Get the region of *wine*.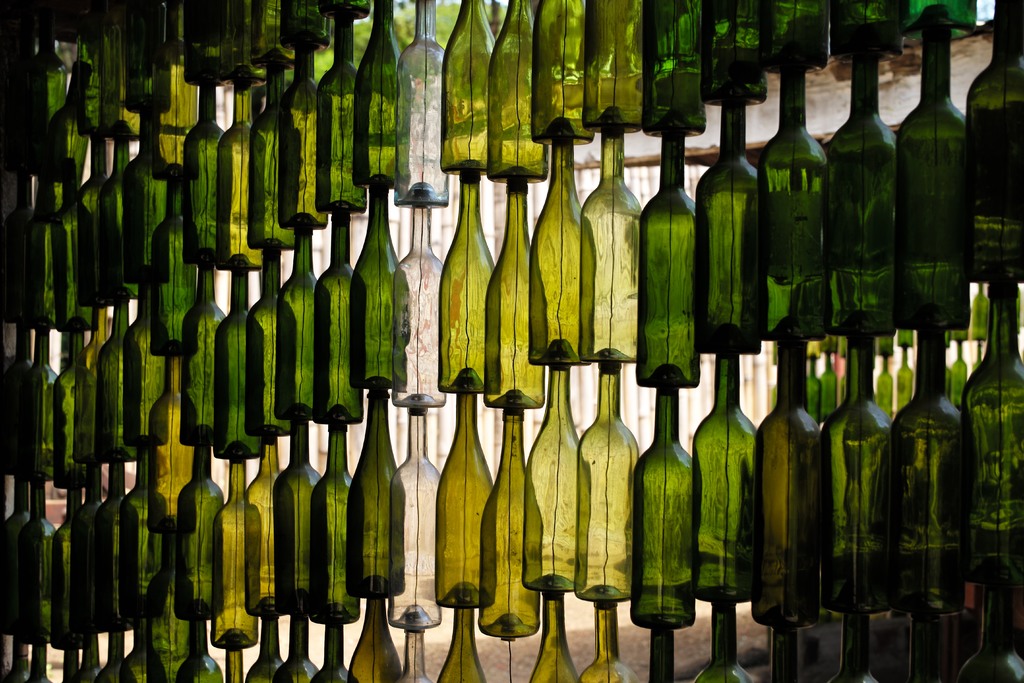
region(335, 391, 411, 627).
